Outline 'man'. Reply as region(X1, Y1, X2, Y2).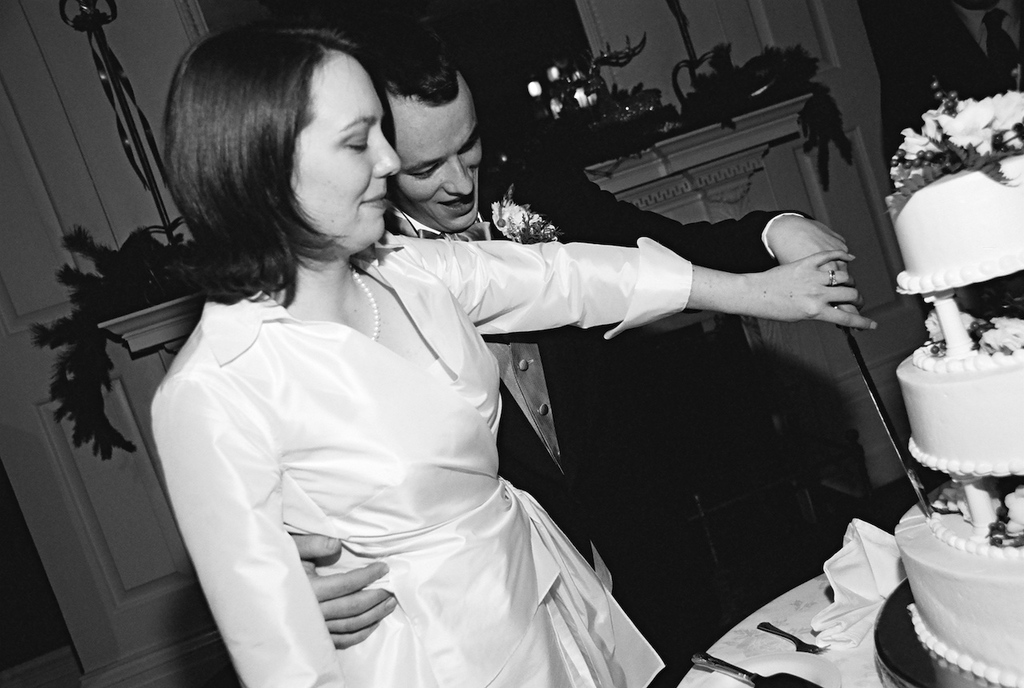
region(278, 0, 854, 626).
